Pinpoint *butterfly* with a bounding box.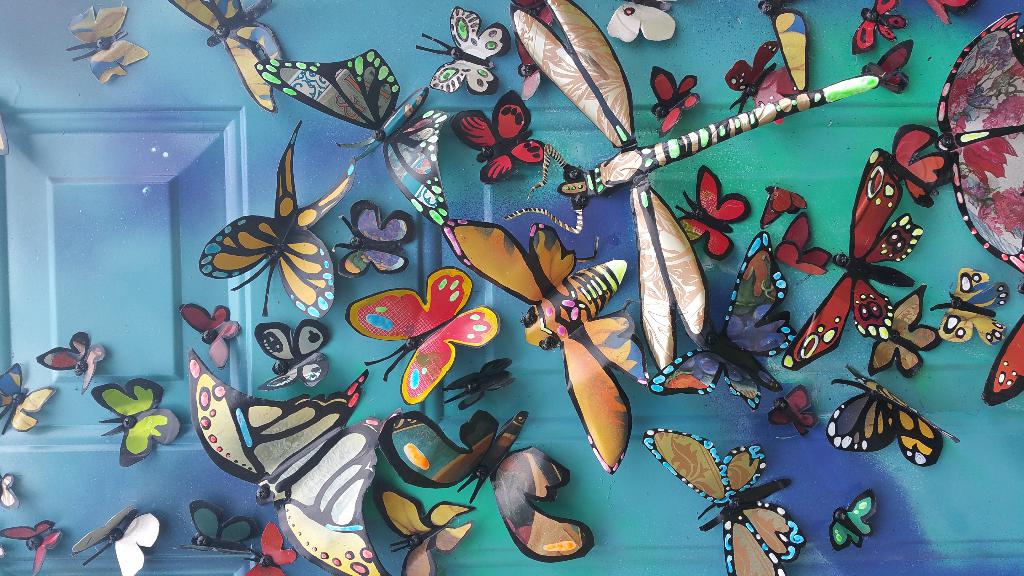
852:0:905:54.
